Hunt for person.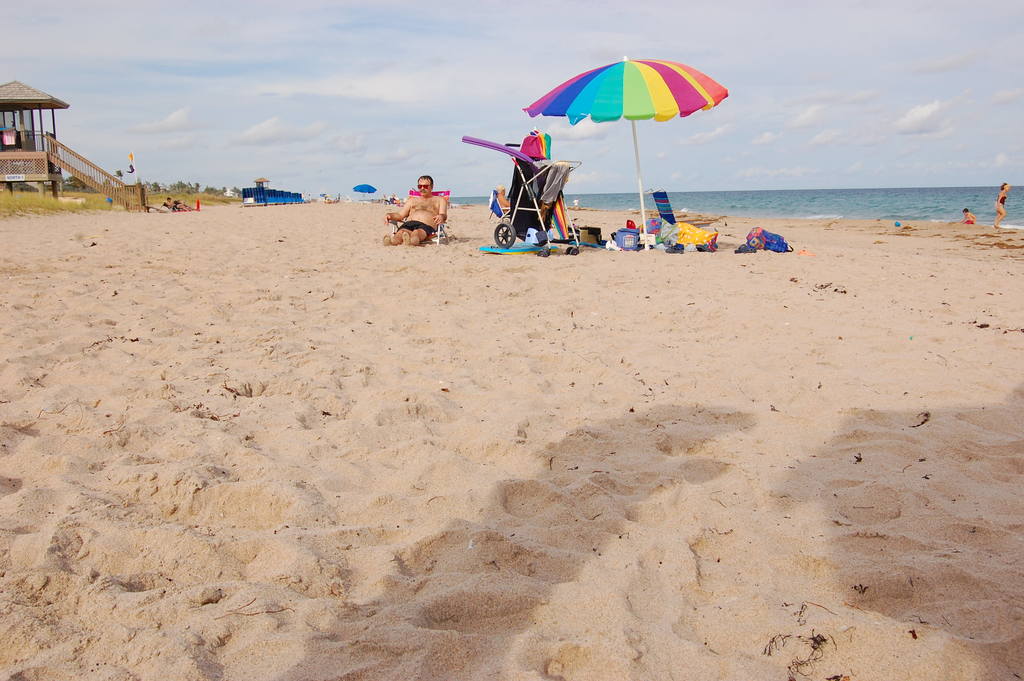
Hunted down at rect(165, 197, 188, 211).
